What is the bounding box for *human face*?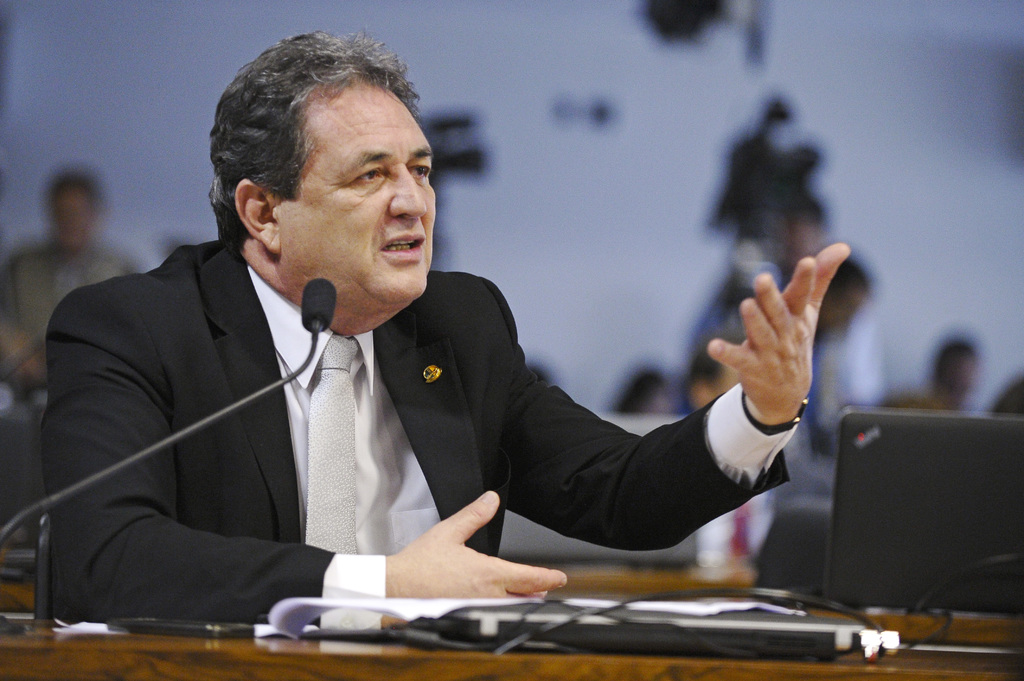
Rect(284, 83, 440, 303).
